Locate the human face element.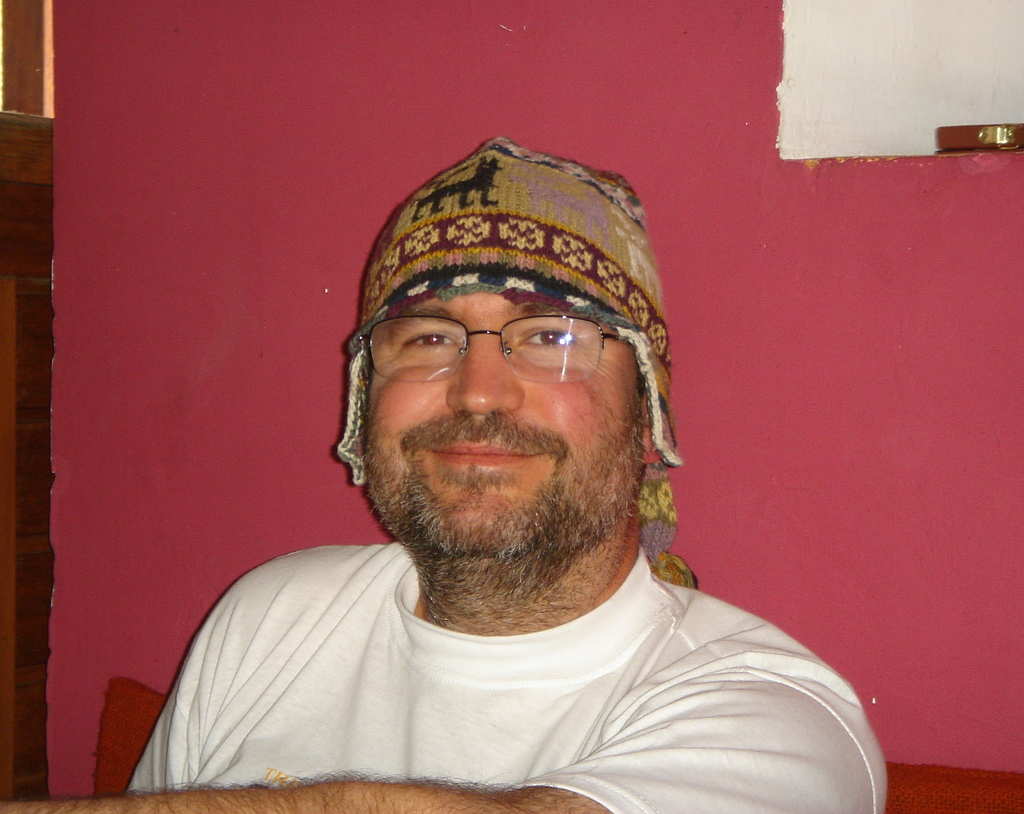
Element bbox: bbox=[350, 289, 660, 558].
